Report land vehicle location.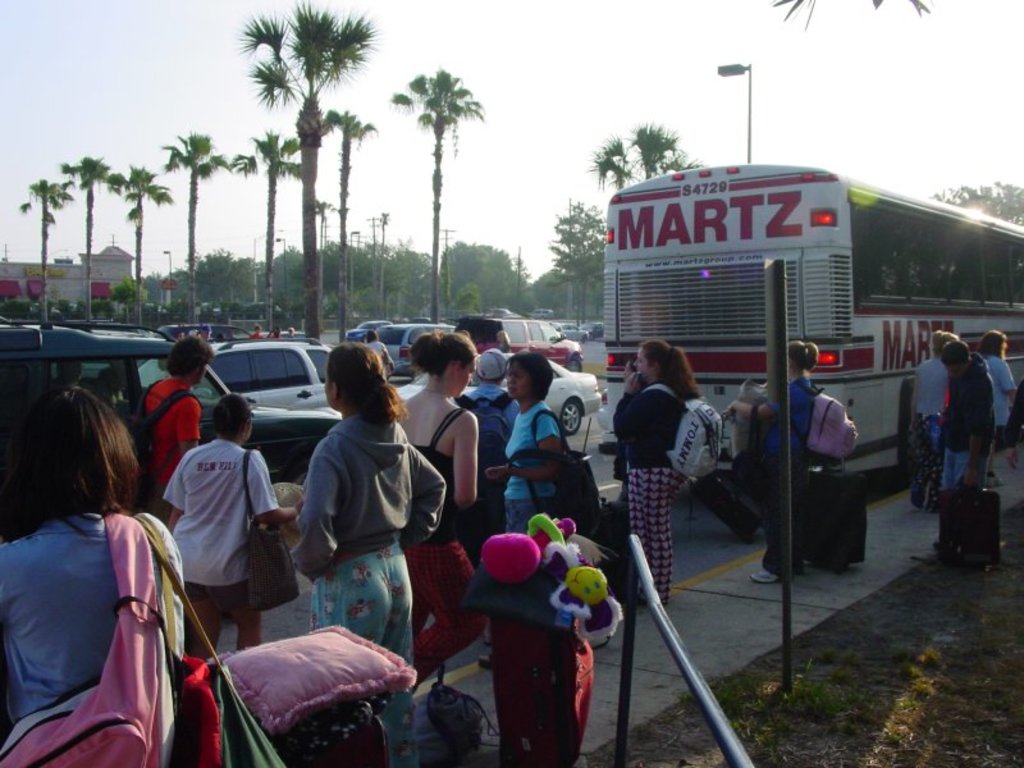
Report: x1=410, y1=311, x2=434, y2=328.
